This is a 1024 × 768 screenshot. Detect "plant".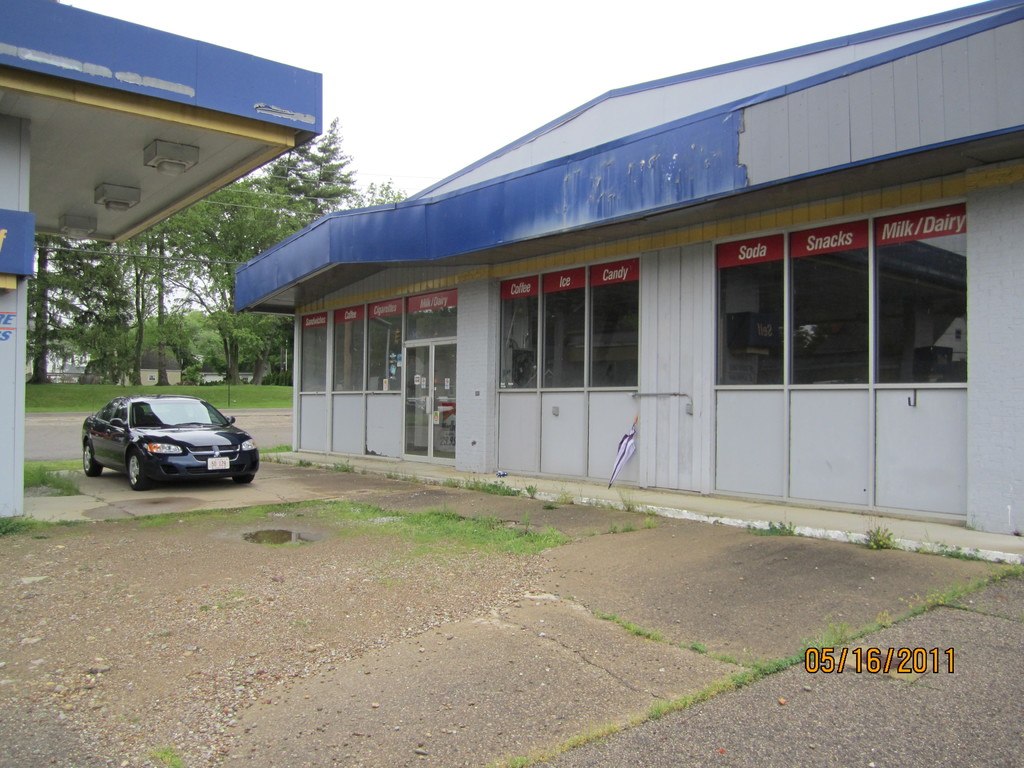
box=[0, 513, 20, 541].
